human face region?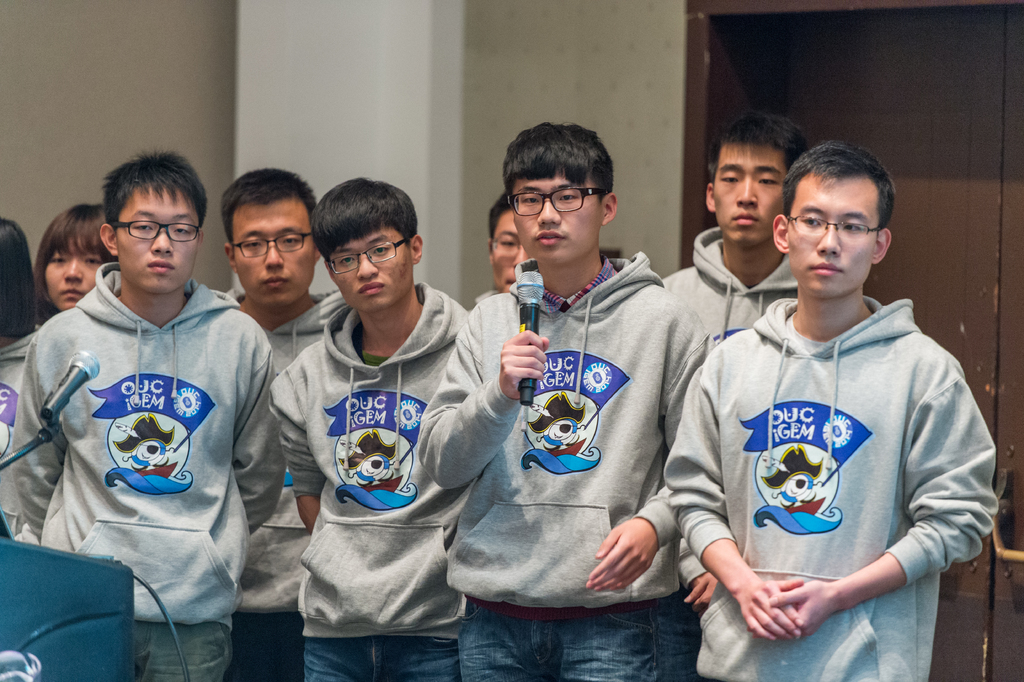
select_region(39, 234, 105, 303)
